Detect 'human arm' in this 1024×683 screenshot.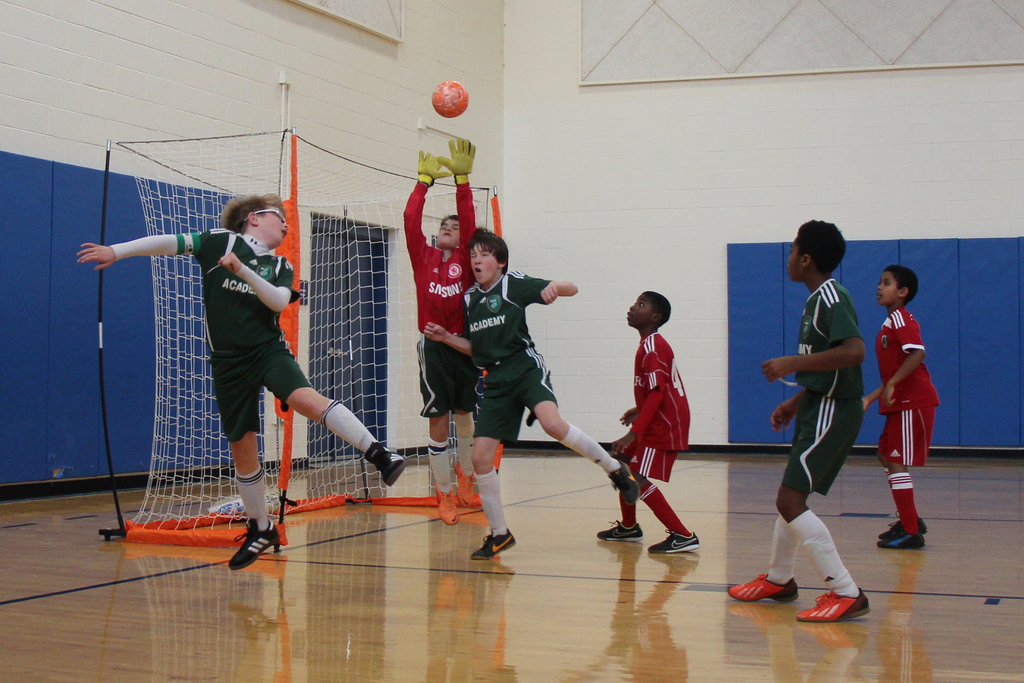
Detection: (x1=509, y1=268, x2=580, y2=310).
